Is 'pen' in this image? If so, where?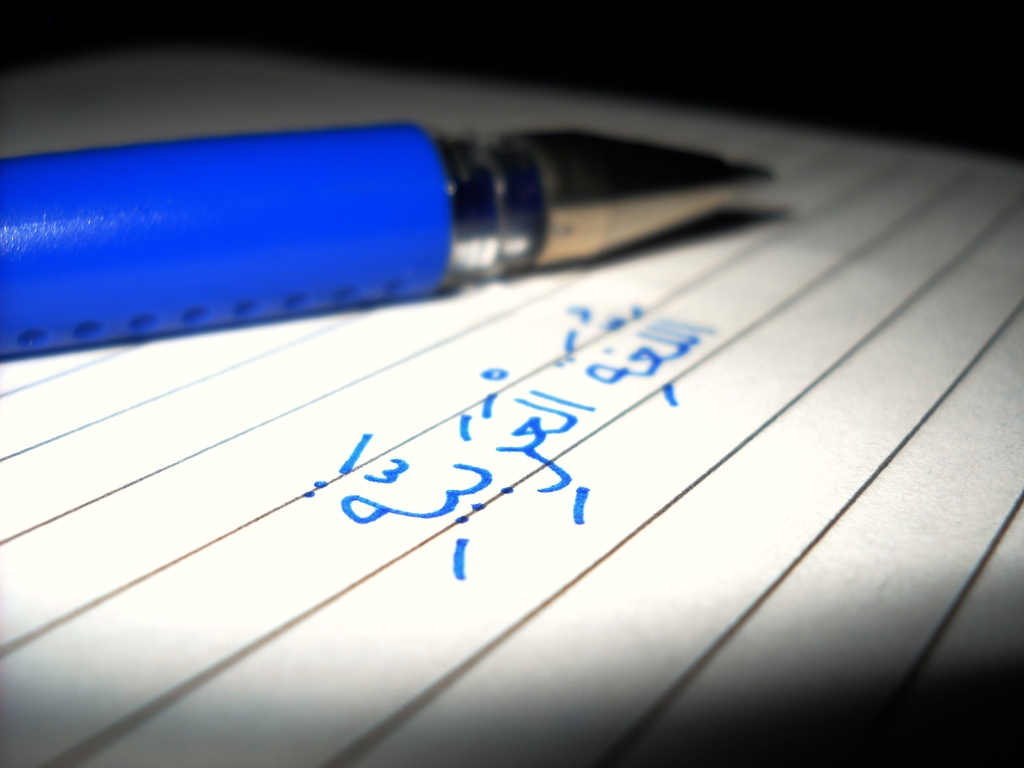
Yes, at (3, 122, 781, 367).
